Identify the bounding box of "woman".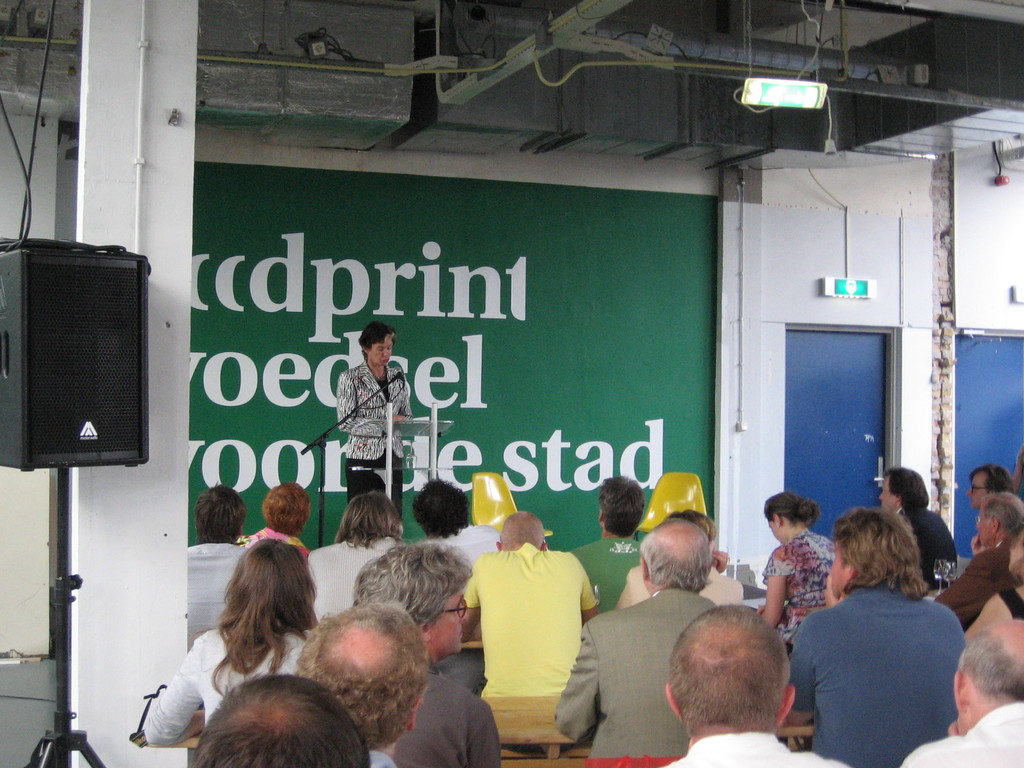
147:517:332:758.
